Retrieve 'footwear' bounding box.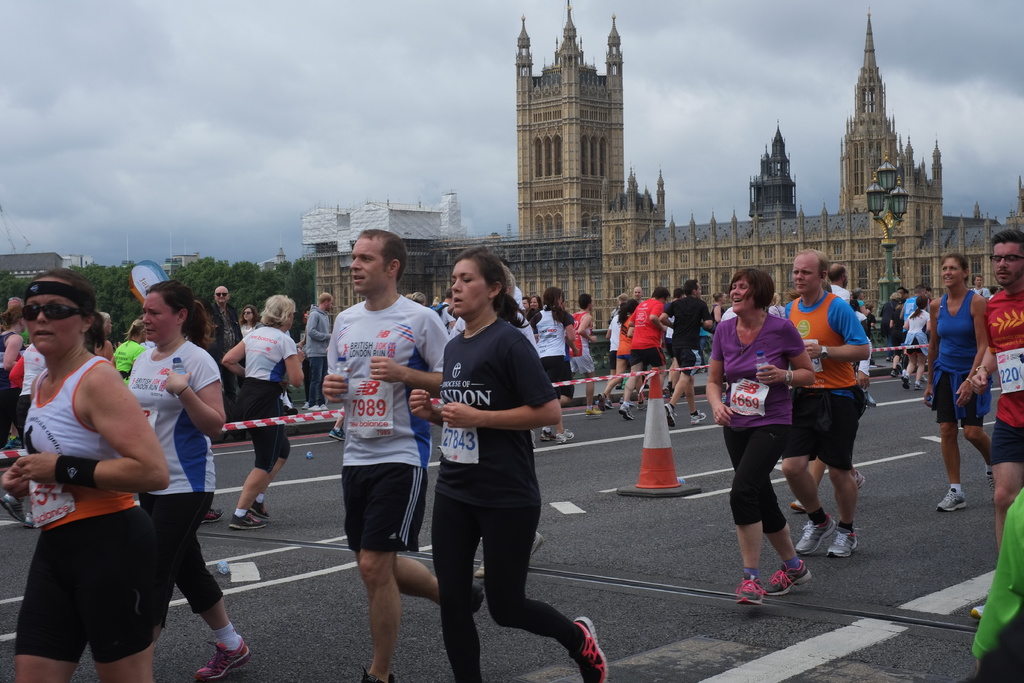
Bounding box: x1=564, y1=607, x2=611, y2=682.
